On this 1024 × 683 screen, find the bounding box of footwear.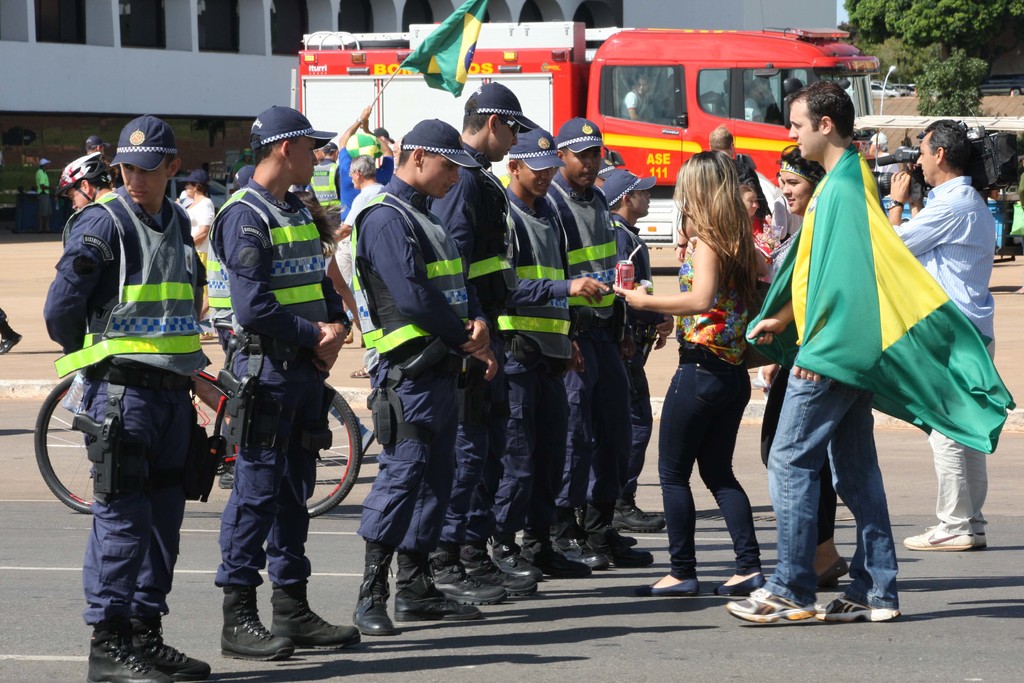
Bounding box: (974,532,989,550).
